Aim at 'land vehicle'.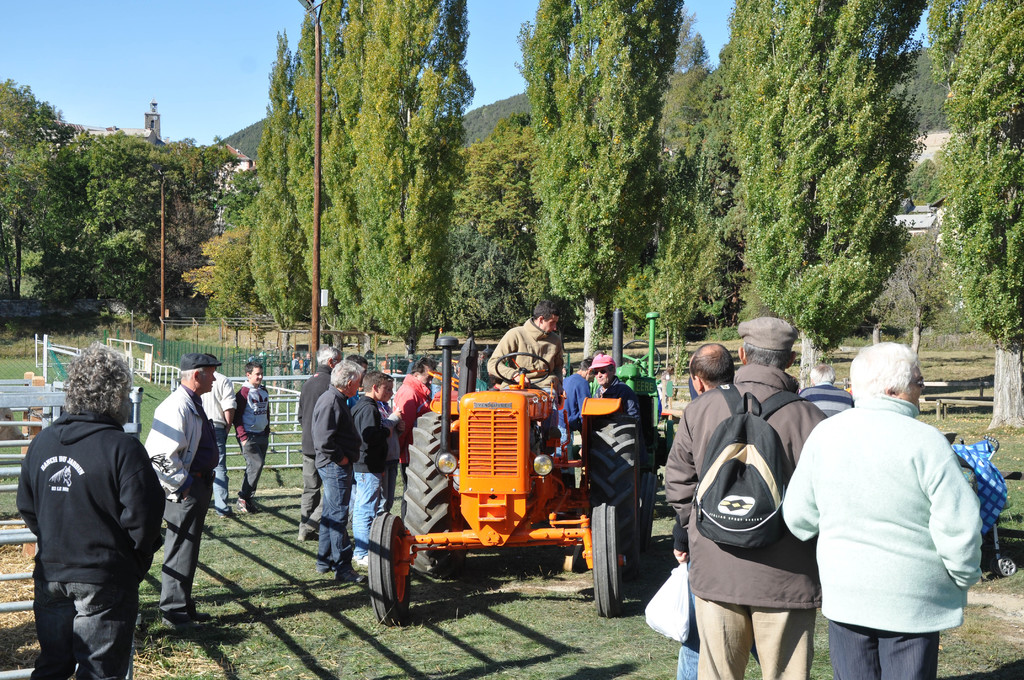
Aimed at (368, 306, 659, 626).
